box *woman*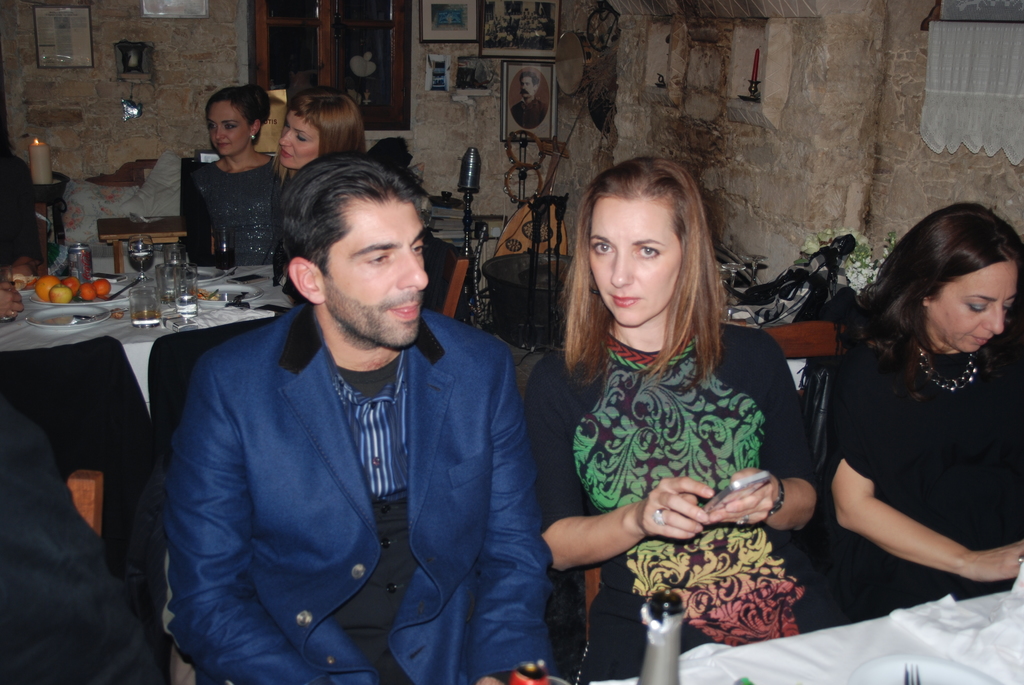
x1=190, y1=88, x2=288, y2=277
